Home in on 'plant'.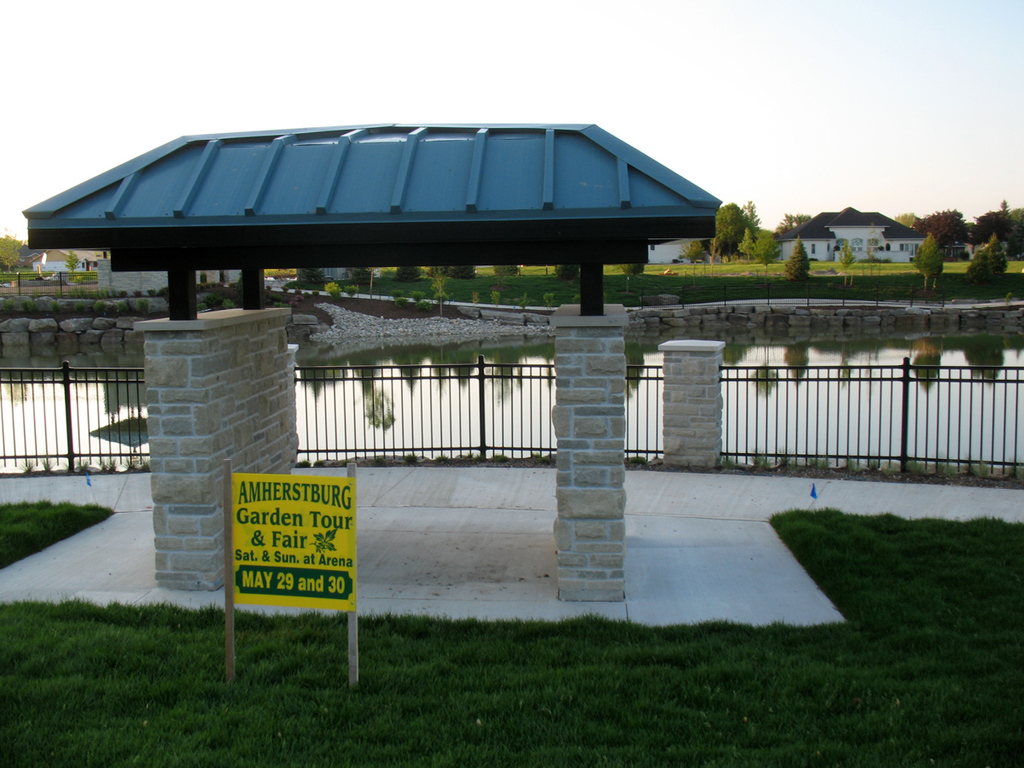
Homed in at box(325, 281, 343, 301).
